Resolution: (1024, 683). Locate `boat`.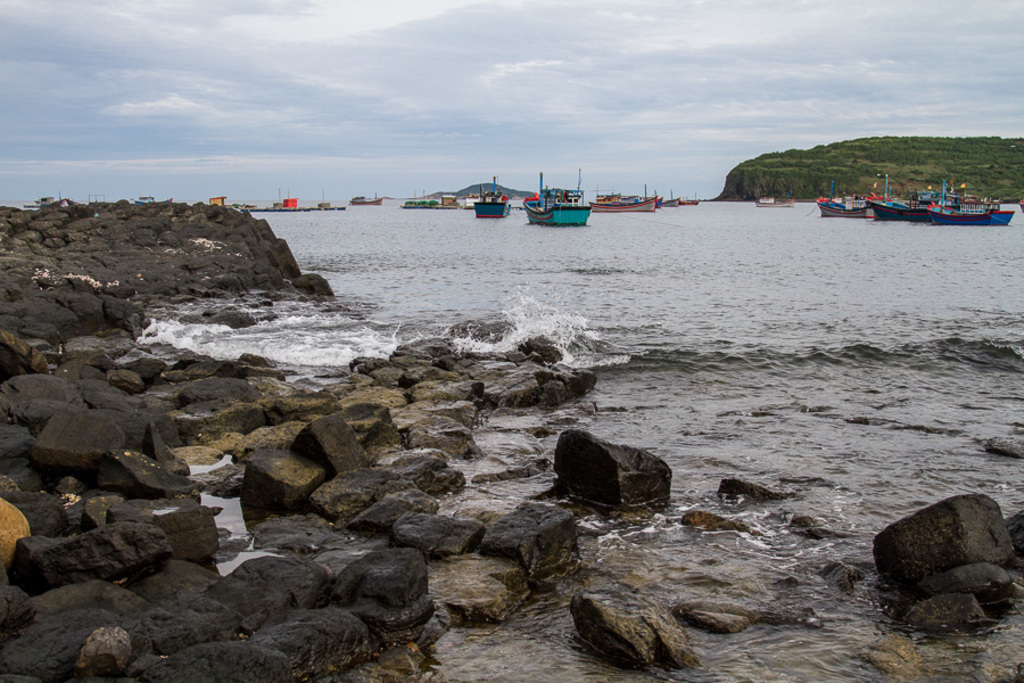
819,181,873,220.
